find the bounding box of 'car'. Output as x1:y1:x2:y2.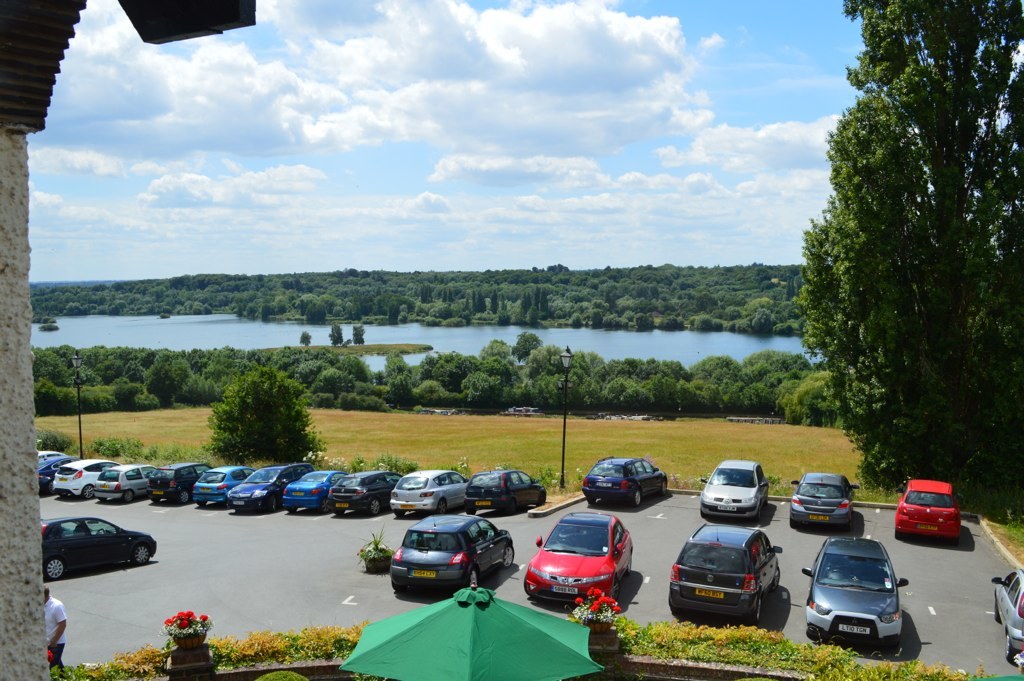
897:478:964:546.
